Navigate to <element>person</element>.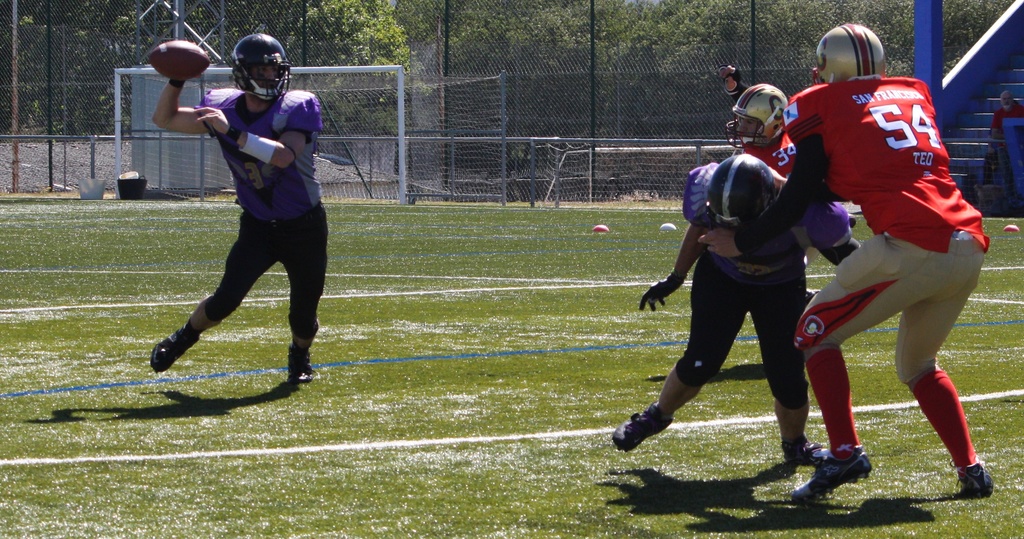
Navigation target: 695/22/993/499.
